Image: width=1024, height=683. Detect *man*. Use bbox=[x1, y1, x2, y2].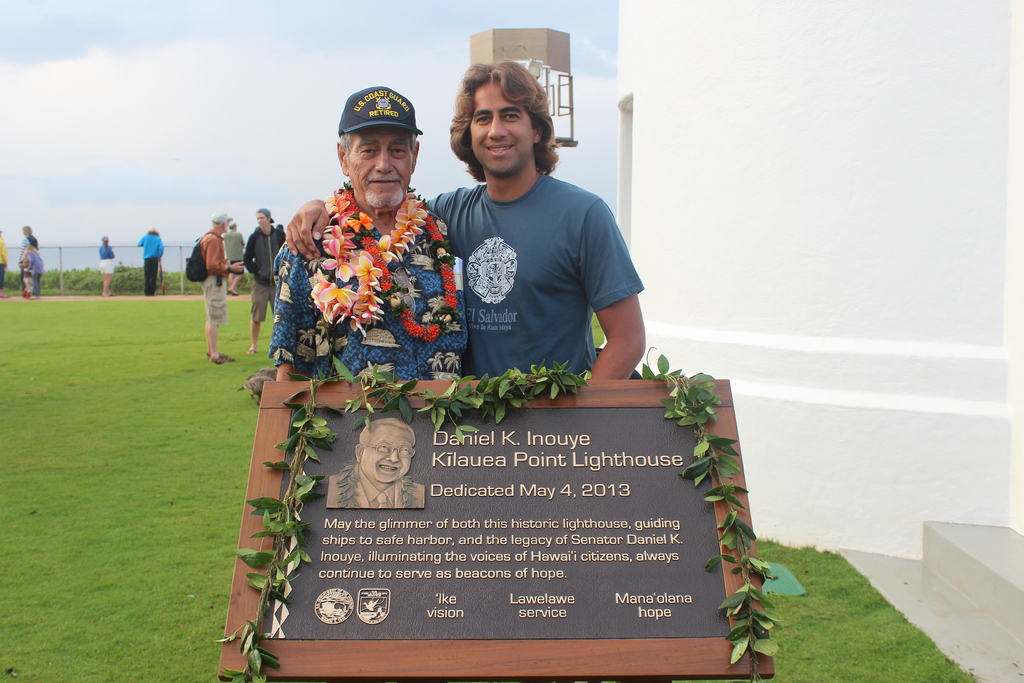
bbox=[283, 59, 649, 383].
